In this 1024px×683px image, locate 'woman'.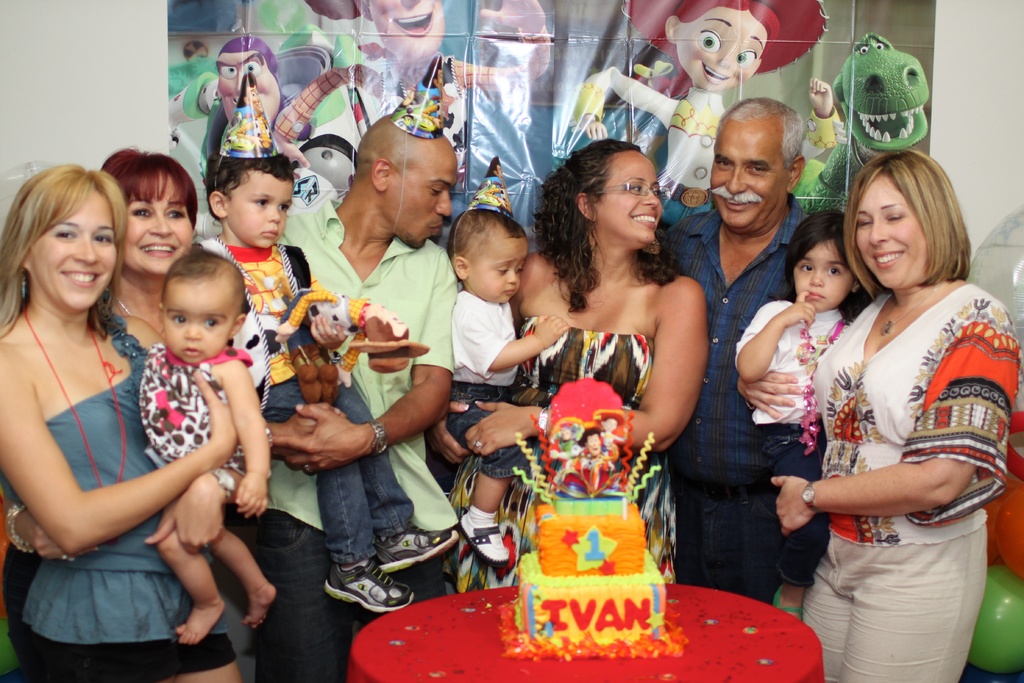
Bounding box: locate(0, 146, 201, 659).
